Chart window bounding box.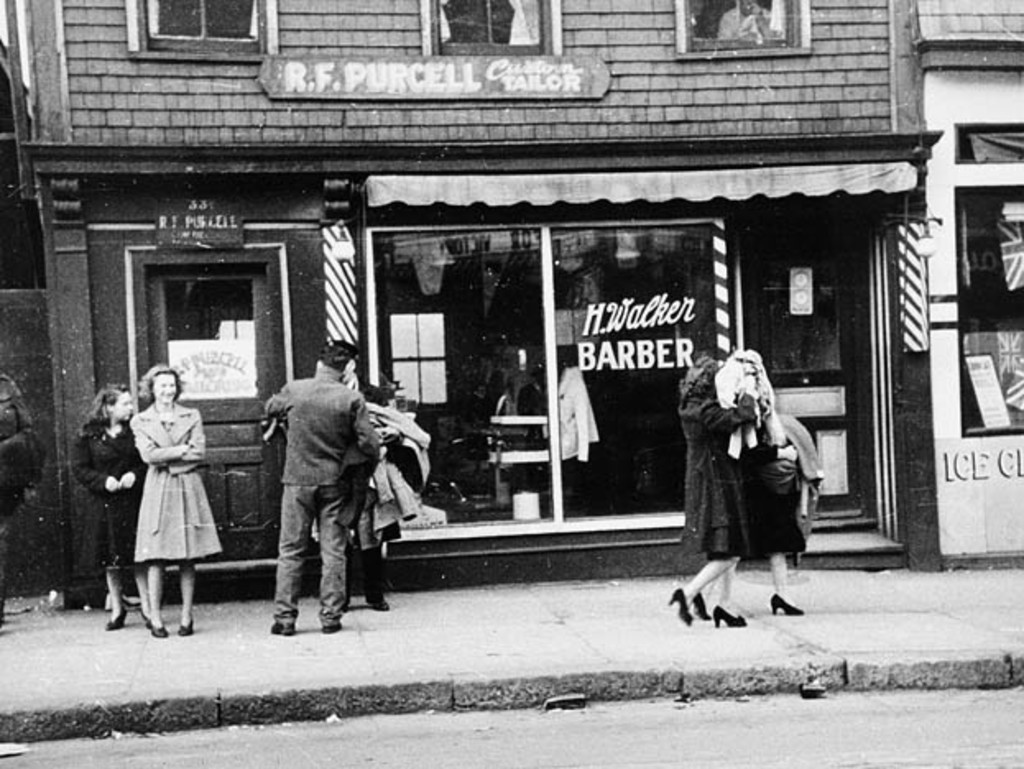
Charted: (122,0,281,64).
